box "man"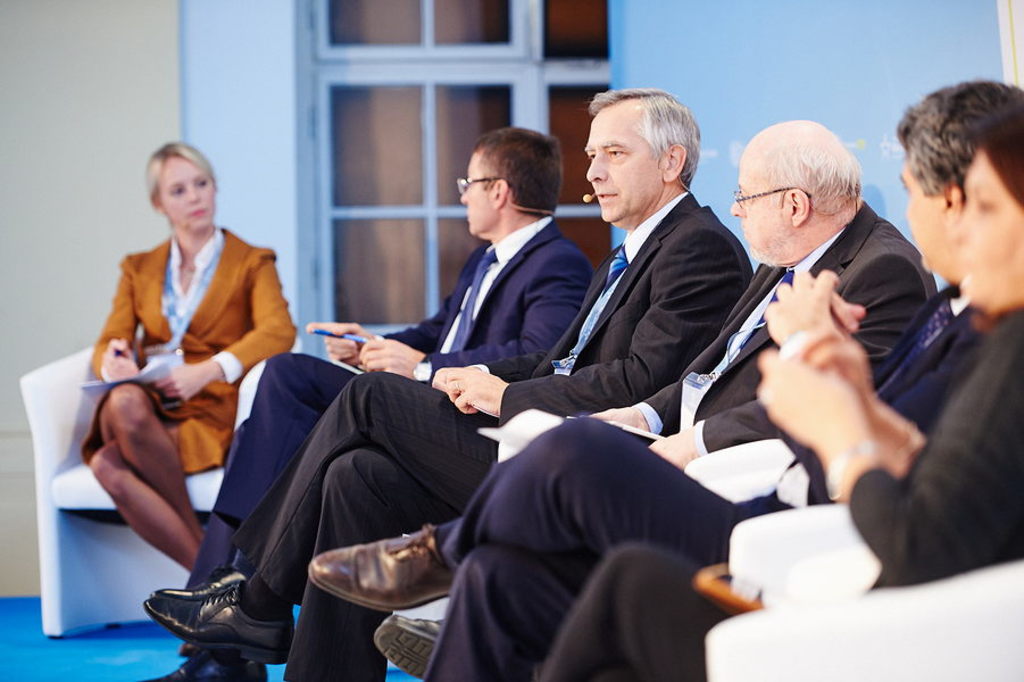
region(528, 83, 1023, 681)
